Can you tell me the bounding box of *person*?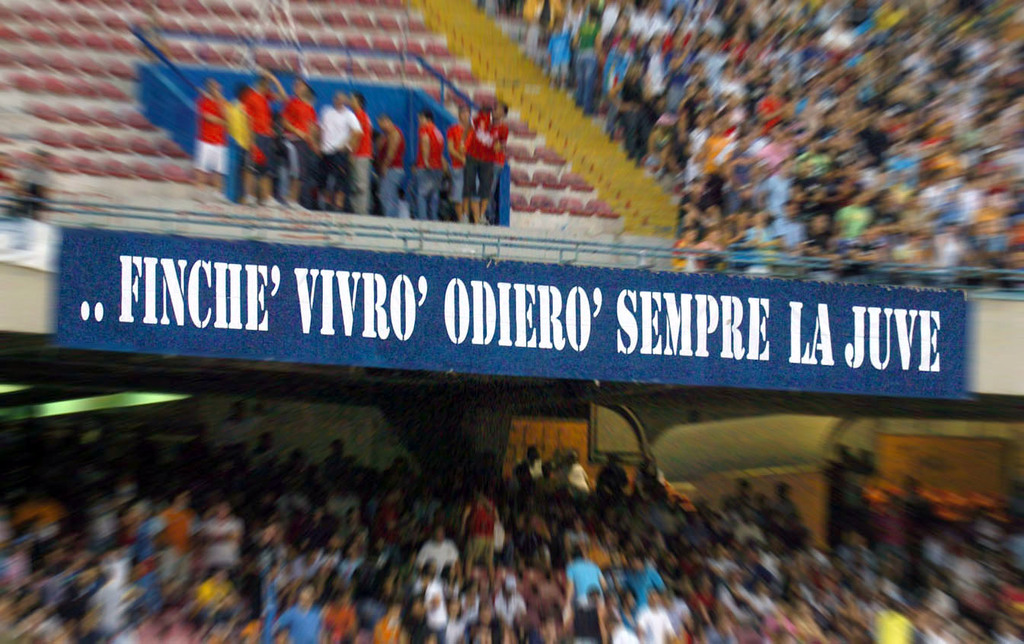
150, 486, 191, 582.
